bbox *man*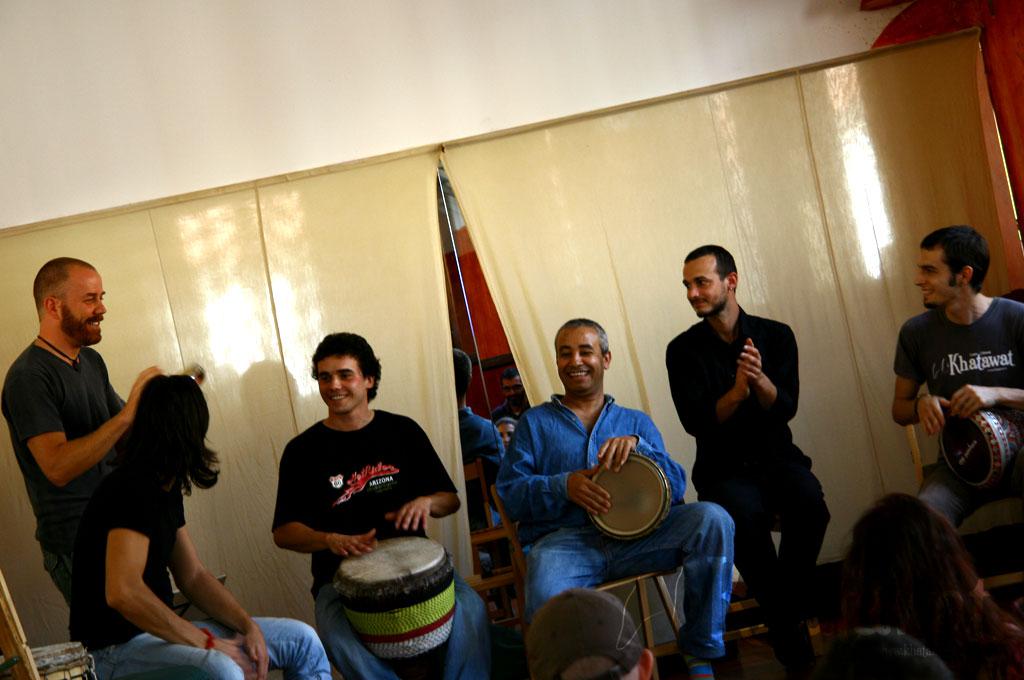
275, 330, 484, 679
